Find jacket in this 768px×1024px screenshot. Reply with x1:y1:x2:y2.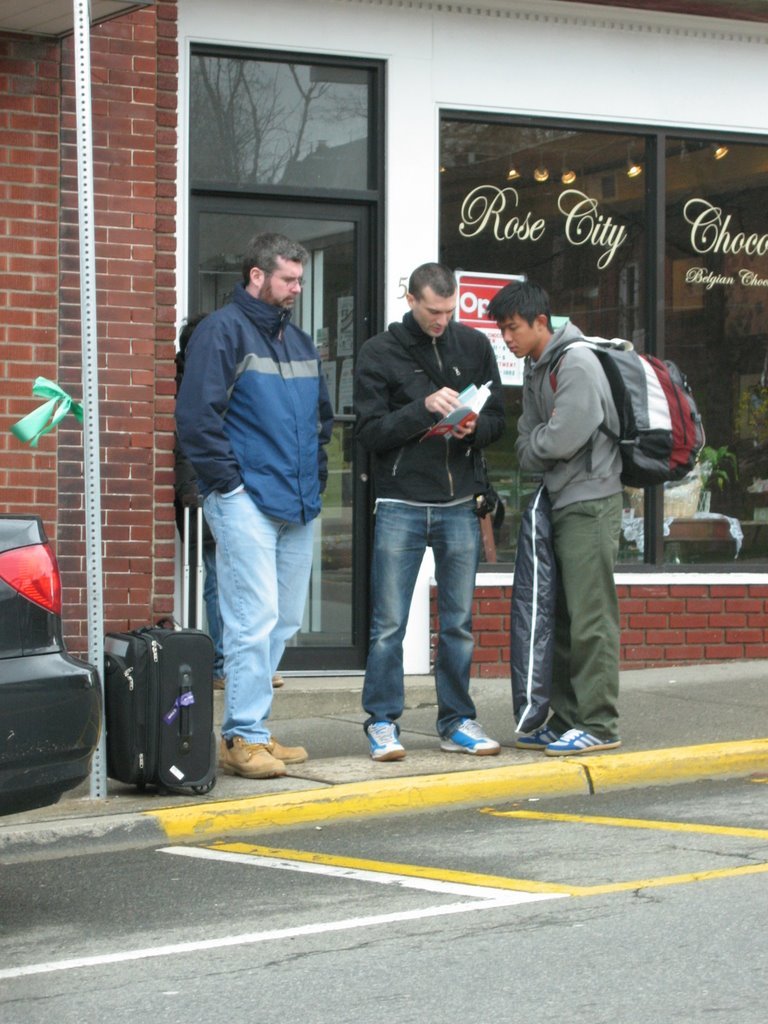
344:299:516:498.
